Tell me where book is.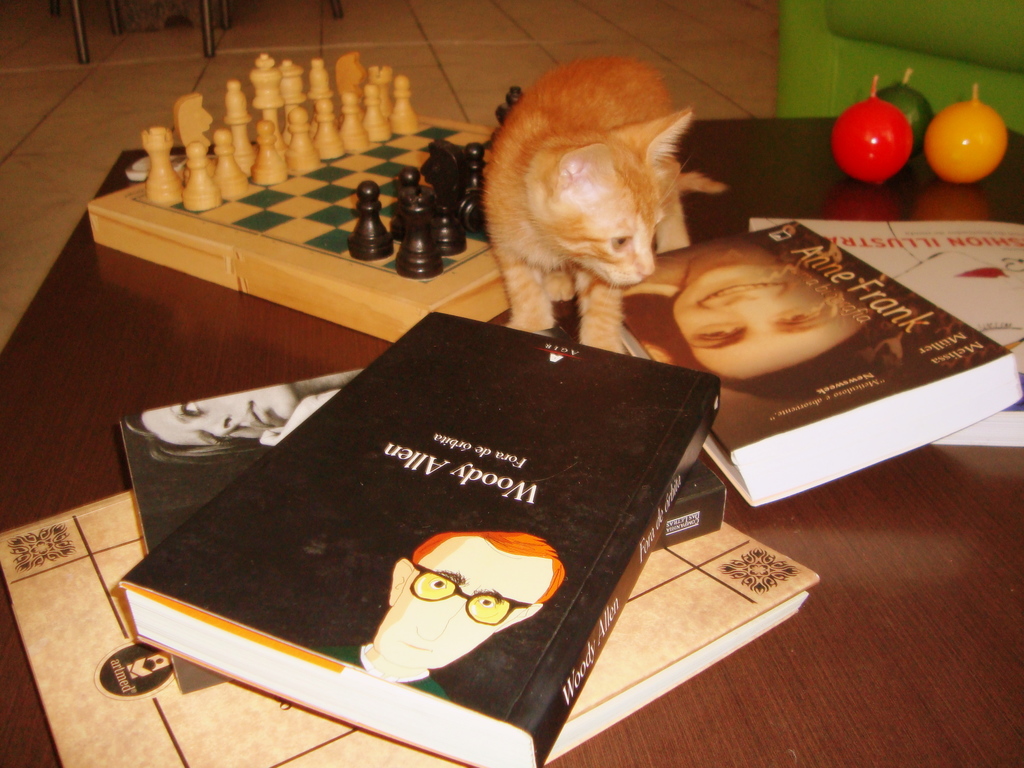
book is at [0,488,816,767].
